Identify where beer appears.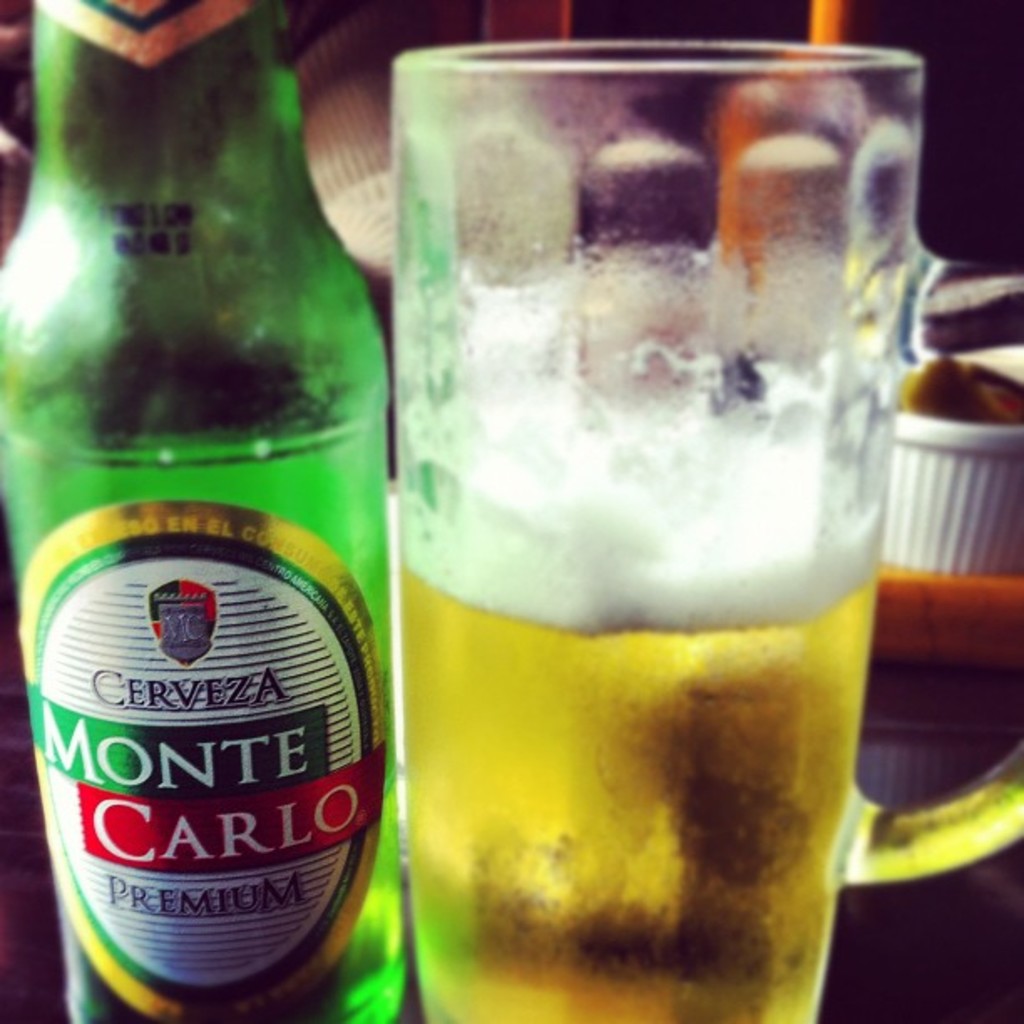
Appears at select_region(0, 0, 388, 1022).
